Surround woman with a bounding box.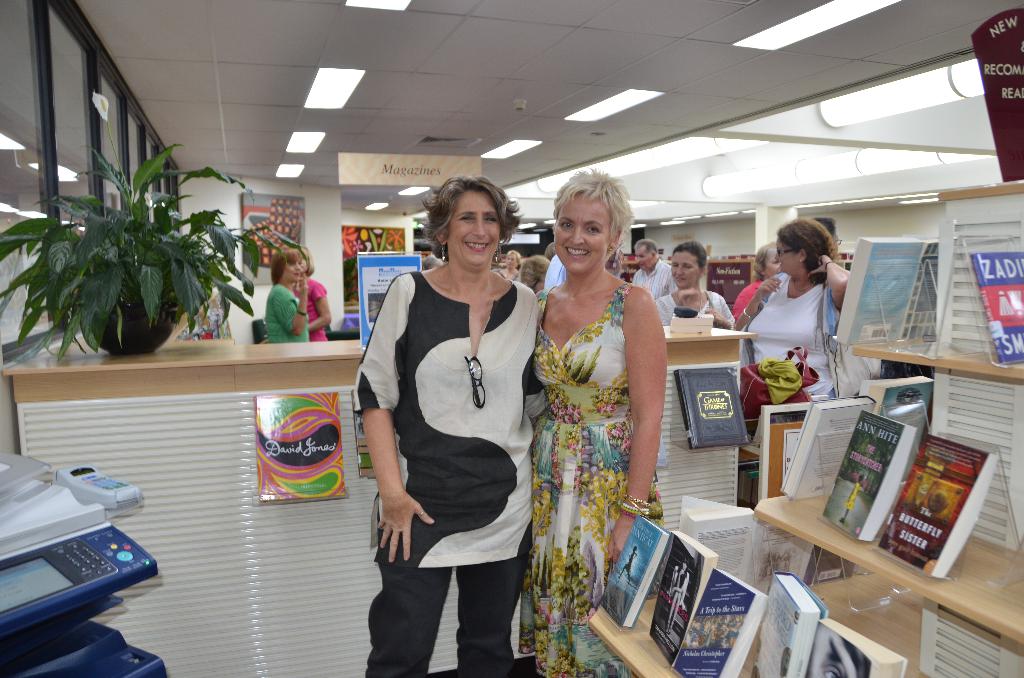
box=[655, 241, 736, 330].
